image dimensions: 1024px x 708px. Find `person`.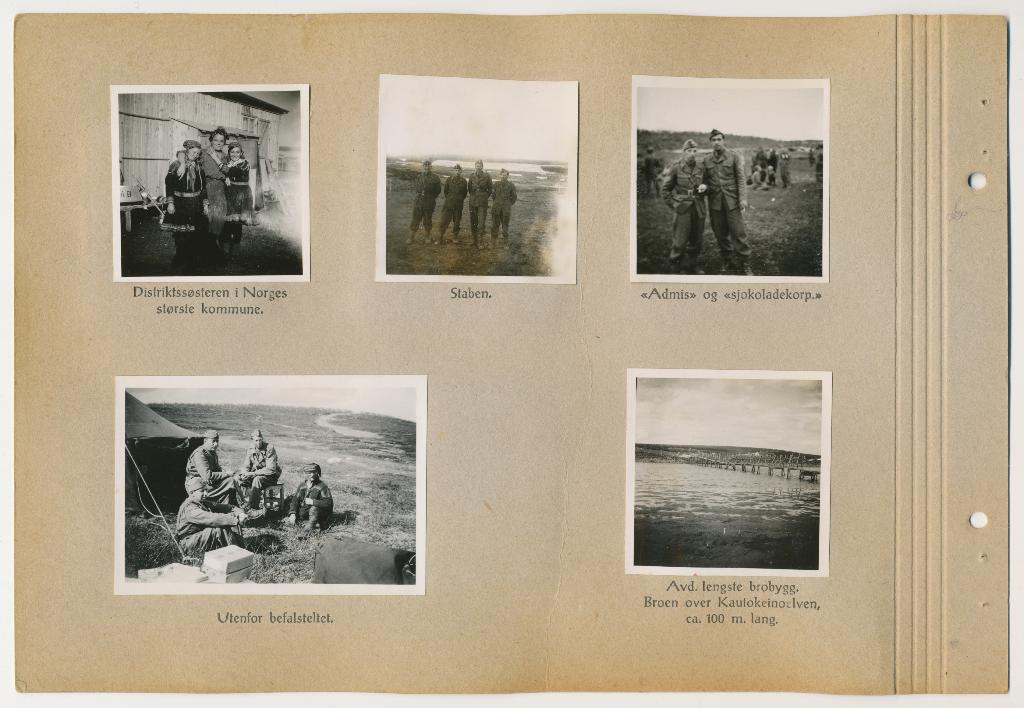
BBox(434, 164, 465, 246).
